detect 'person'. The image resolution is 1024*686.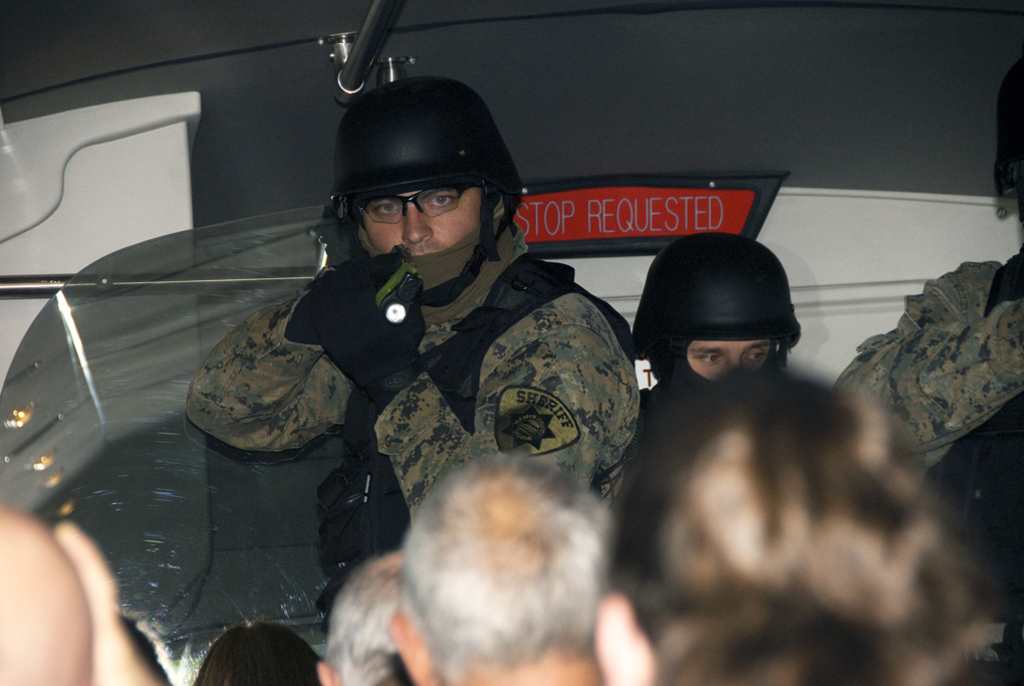
region(318, 548, 409, 685).
